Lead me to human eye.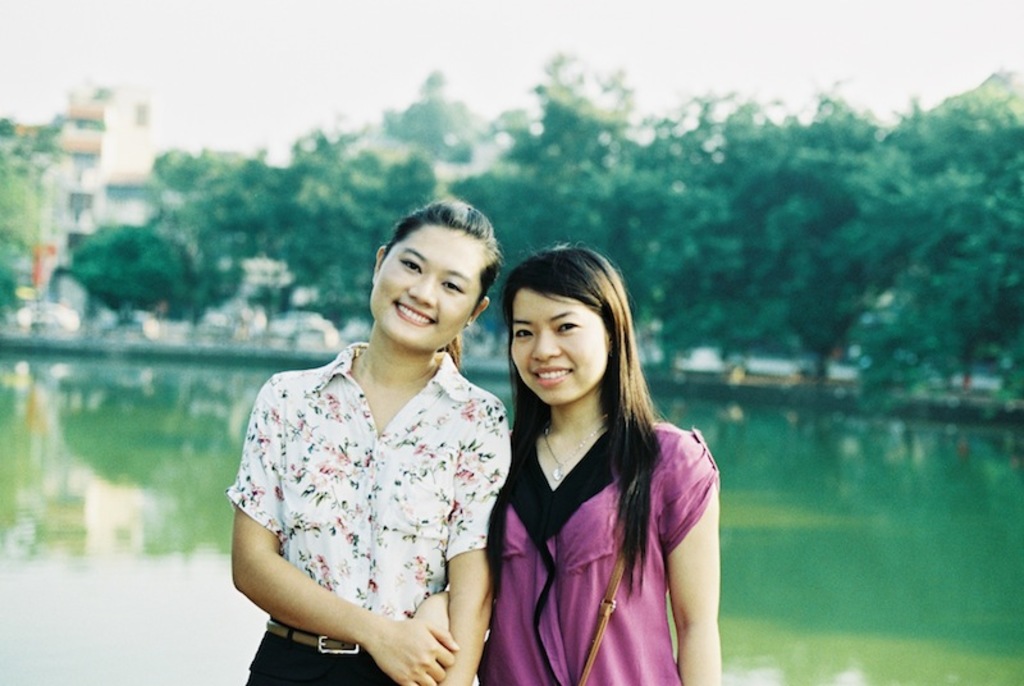
Lead to <box>508,326,532,342</box>.
